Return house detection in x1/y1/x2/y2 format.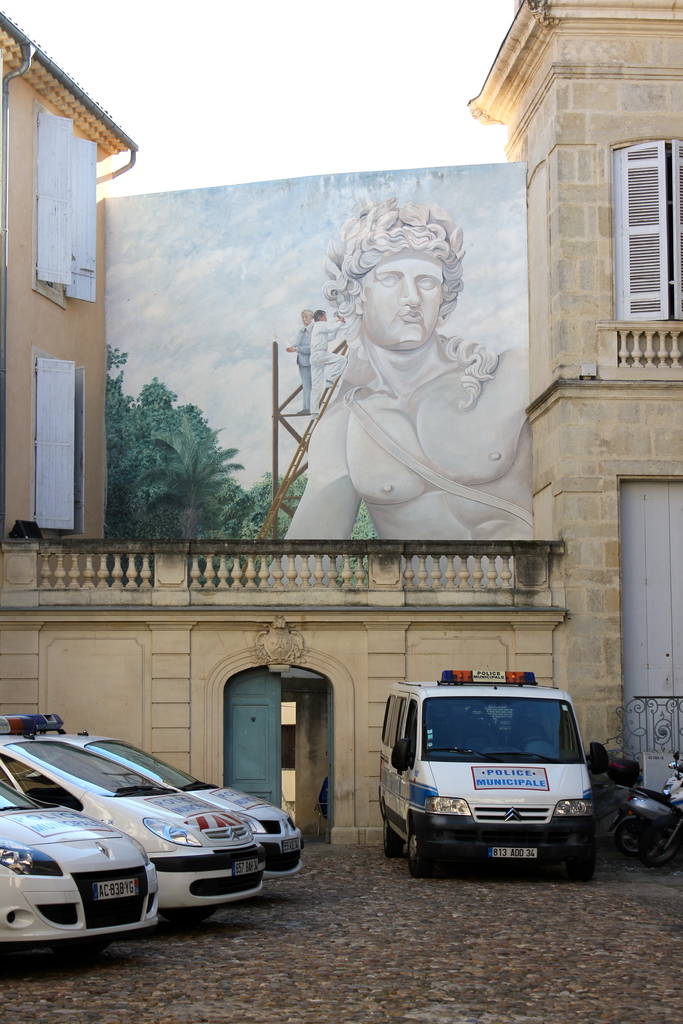
0/0/682/845.
